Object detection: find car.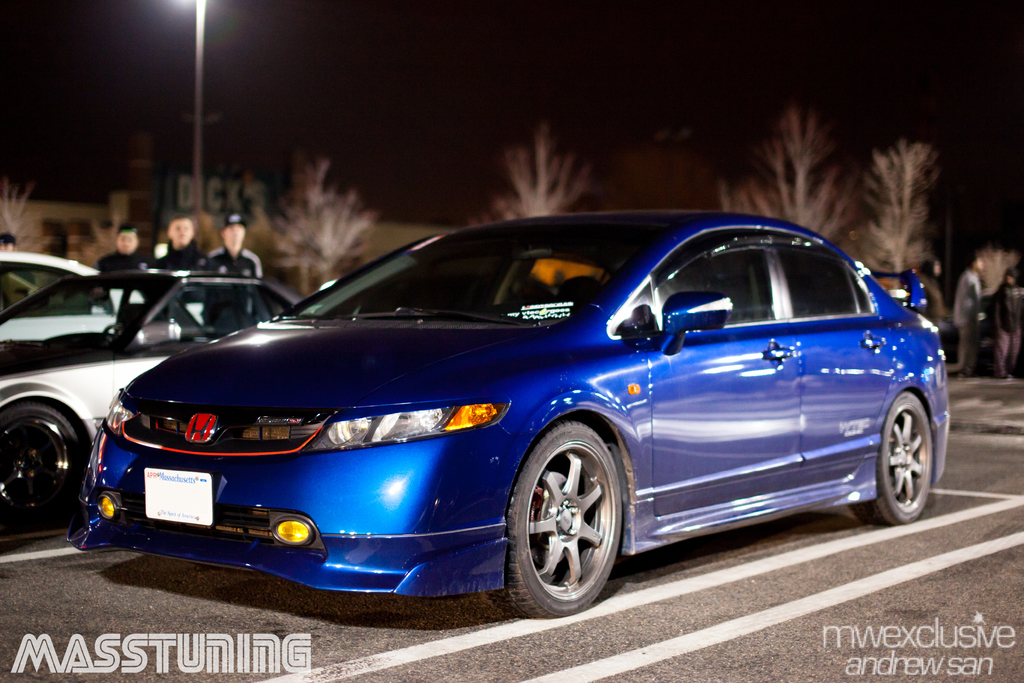
bbox=[10, 226, 935, 623].
